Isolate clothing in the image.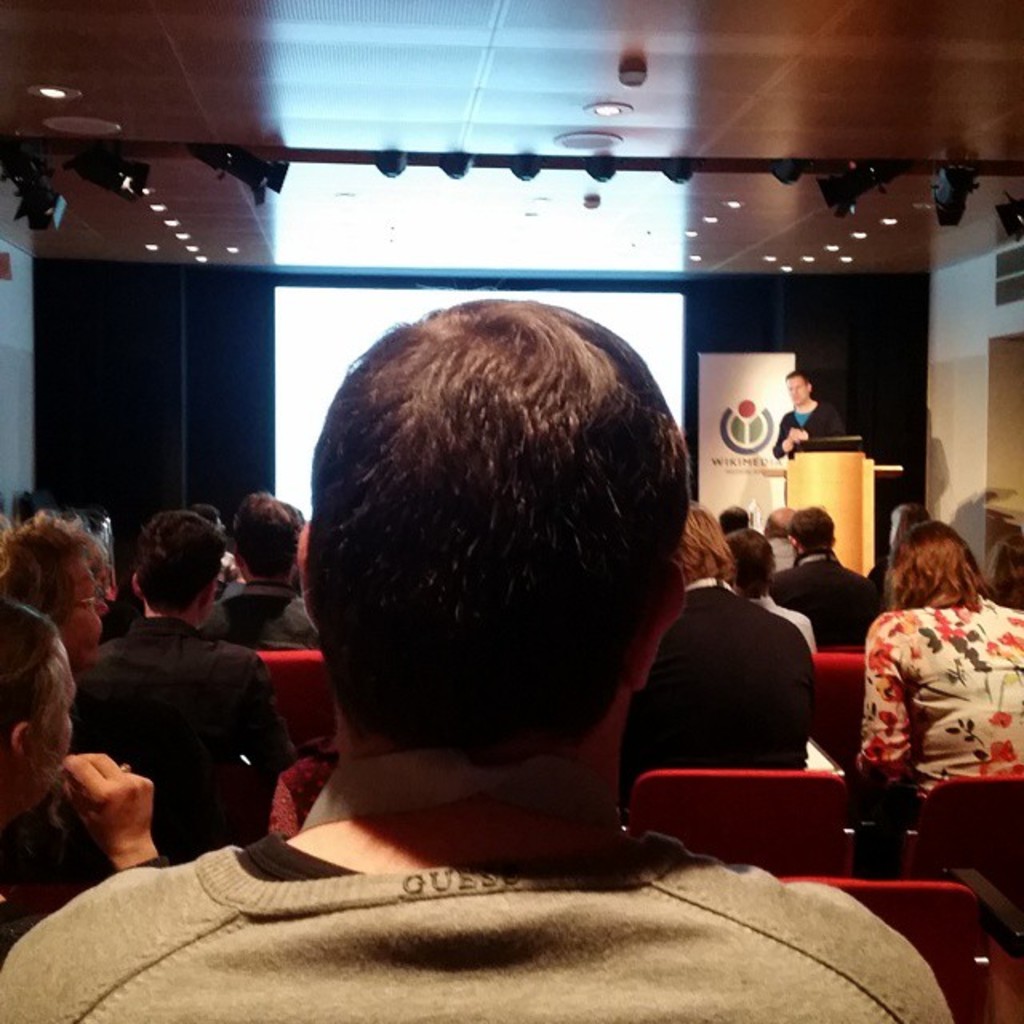
Isolated region: <box>203,578,320,650</box>.
